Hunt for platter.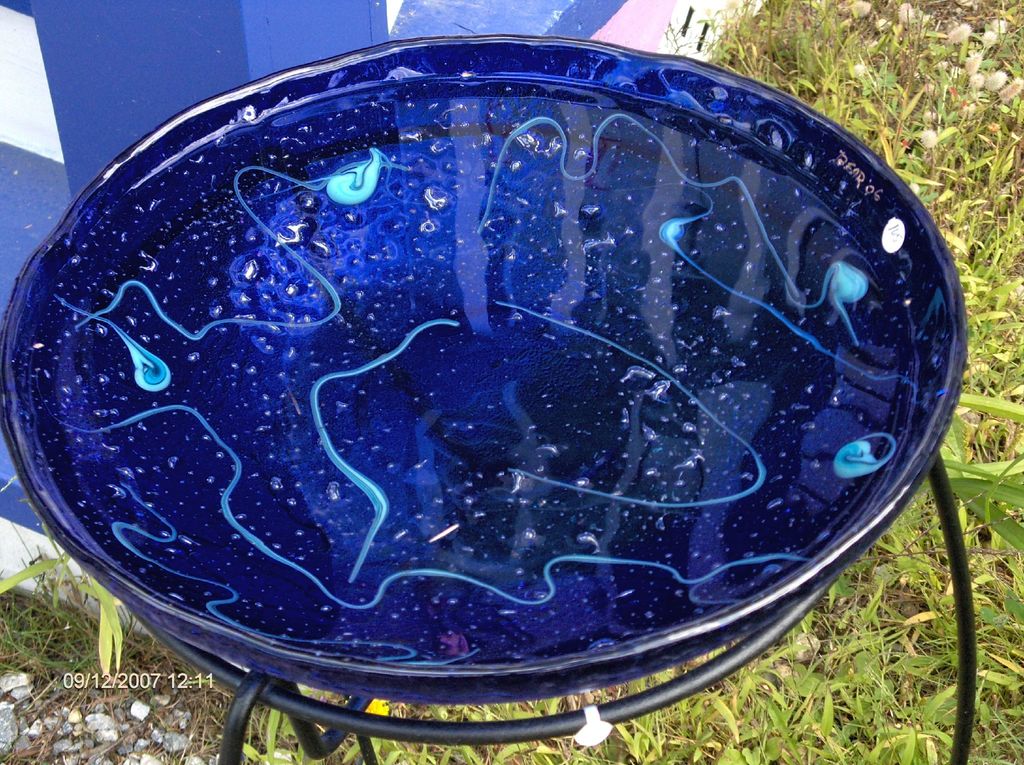
Hunted down at x1=0 y1=37 x2=967 y2=705.
